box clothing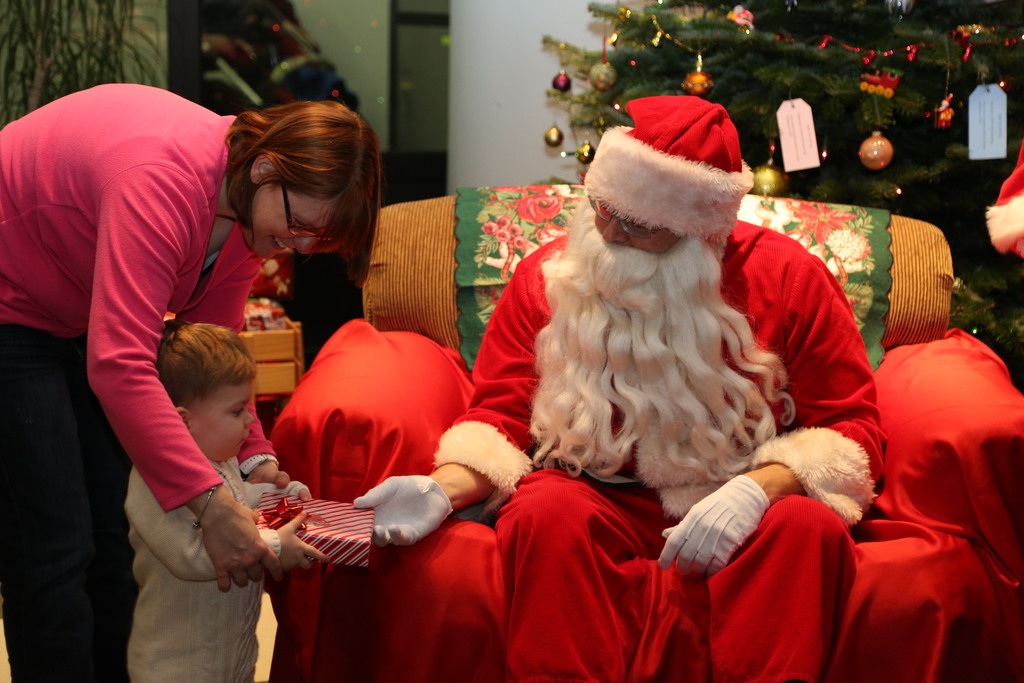
<box>1,75,272,682</box>
